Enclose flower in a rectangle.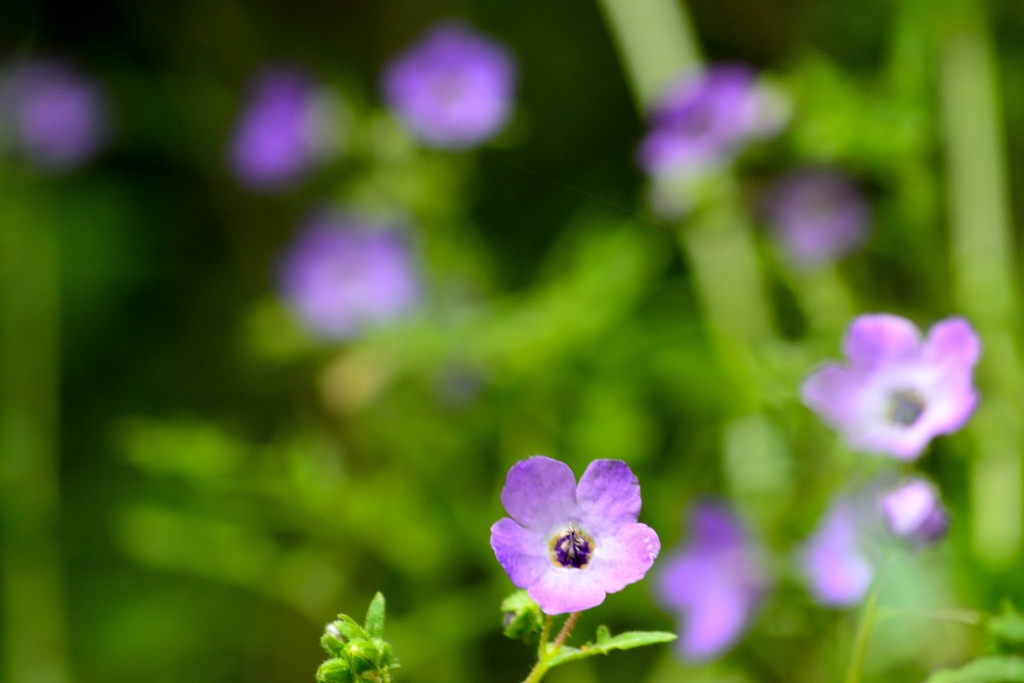
select_region(282, 193, 428, 343).
